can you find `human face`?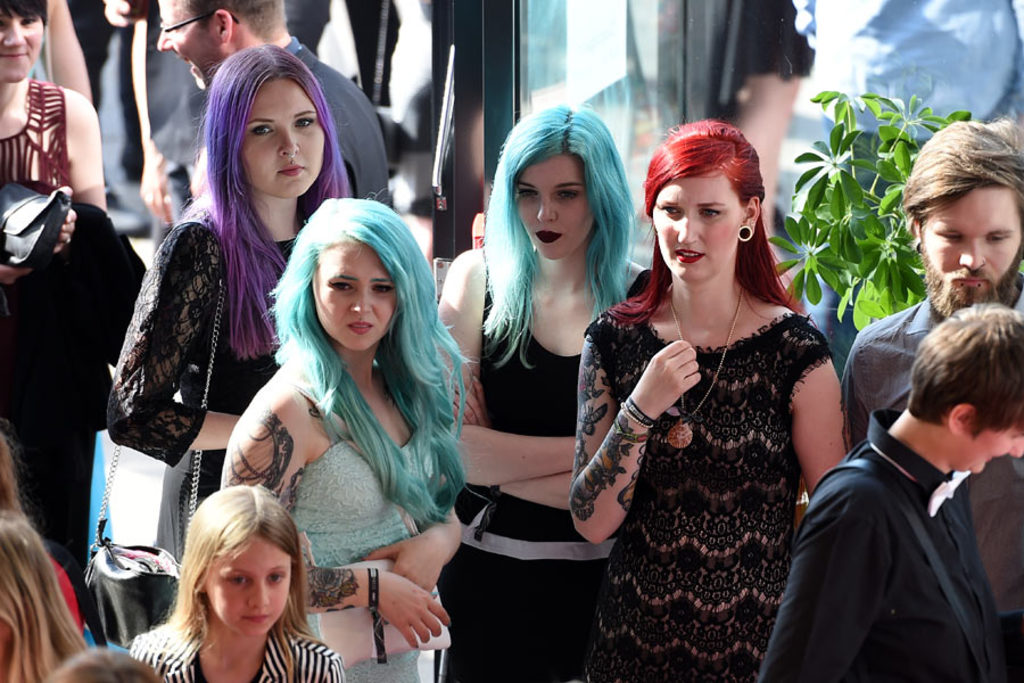
Yes, bounding box: detection(512, 151, 594, 263).
